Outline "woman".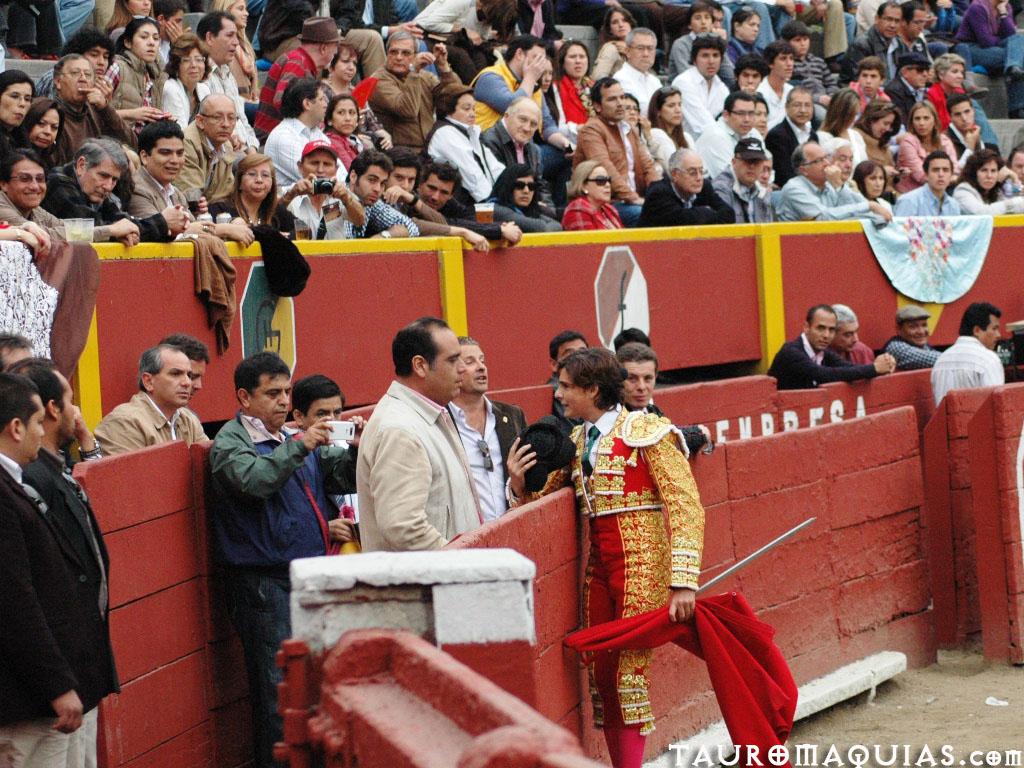
Outline: Rect(209, 158, 314, 248).
